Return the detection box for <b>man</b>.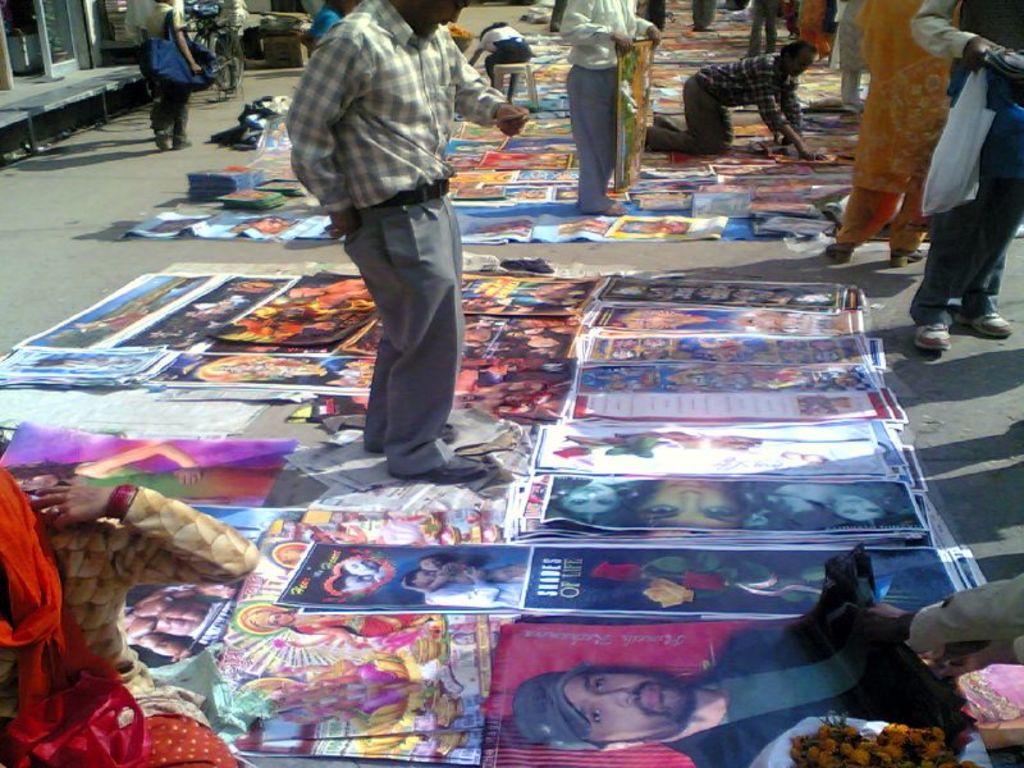
region(287, 6, 515, 485).
